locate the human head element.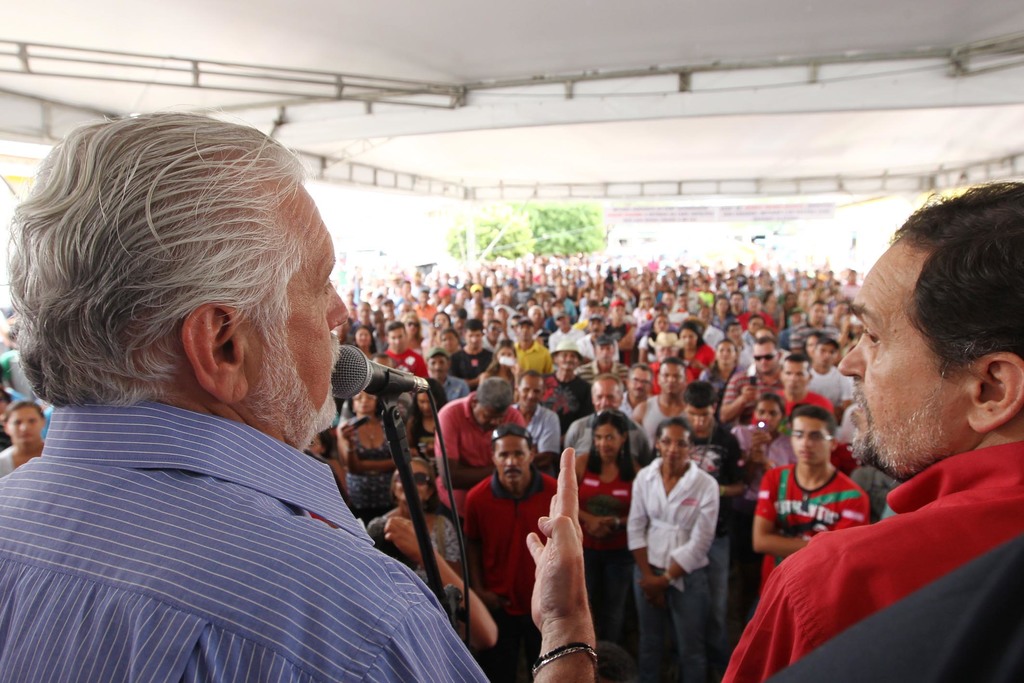
Element bbox: 554/309/570/331.
